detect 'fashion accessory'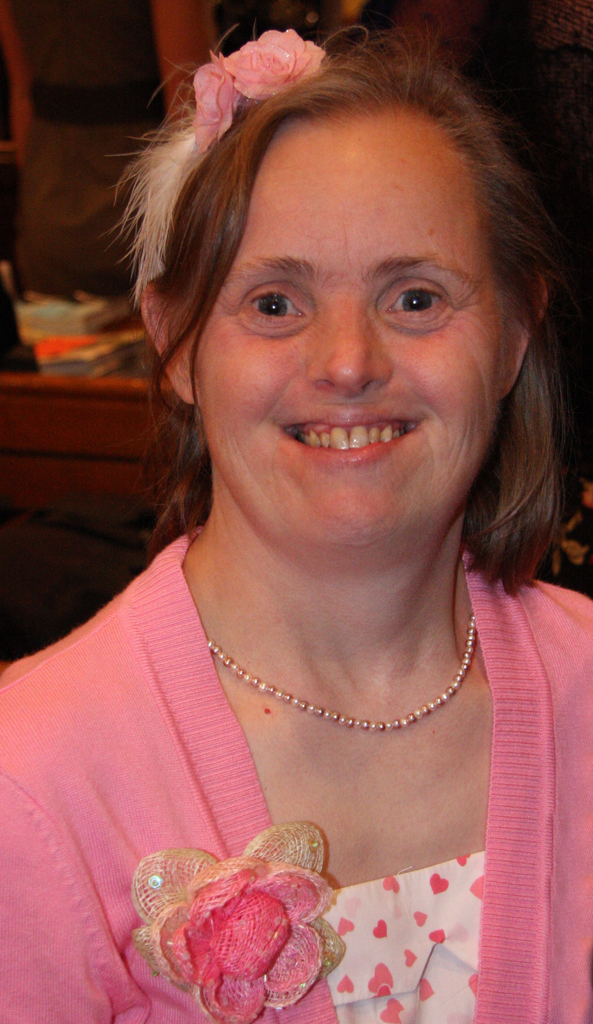
[197, 605, 480, 741]
